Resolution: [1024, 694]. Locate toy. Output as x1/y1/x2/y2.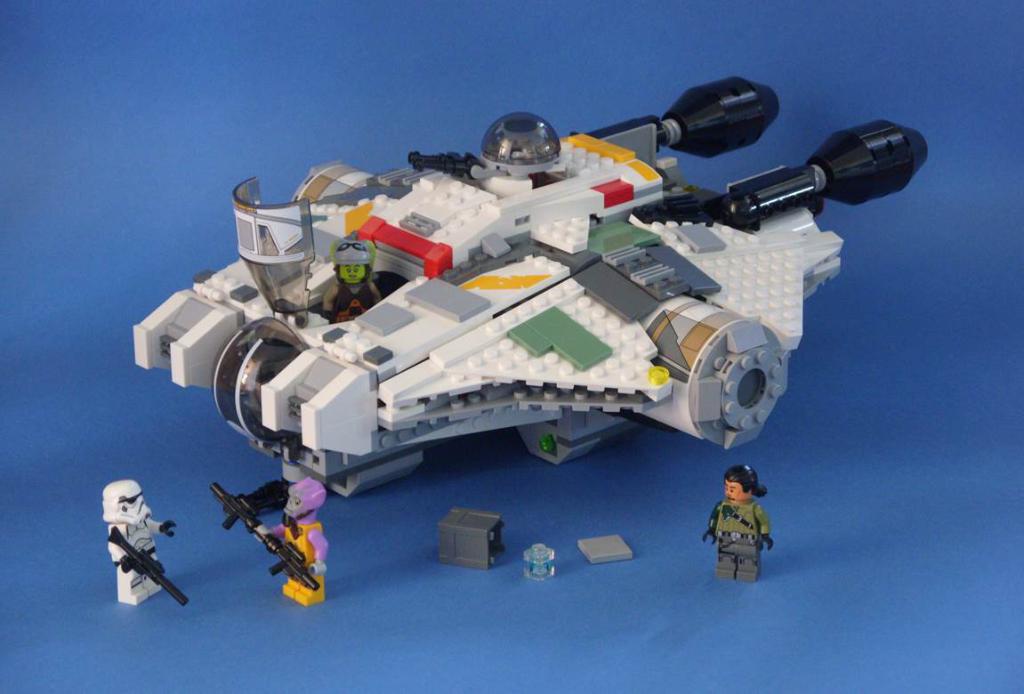
427/502/511/566.
